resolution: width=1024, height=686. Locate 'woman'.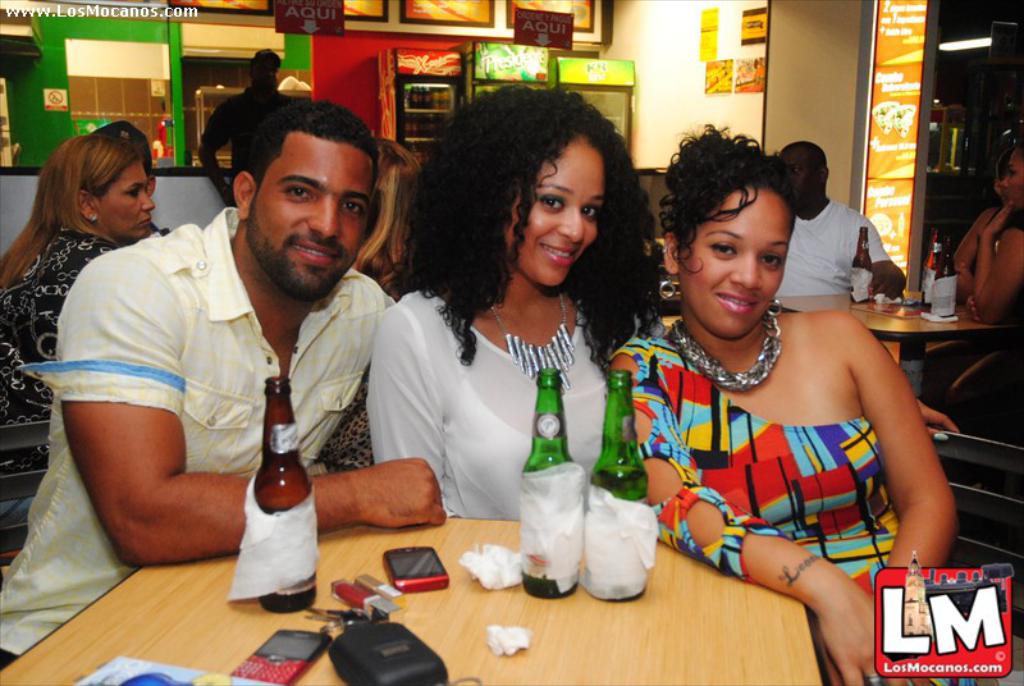
box(0, 136, 168, 561).
